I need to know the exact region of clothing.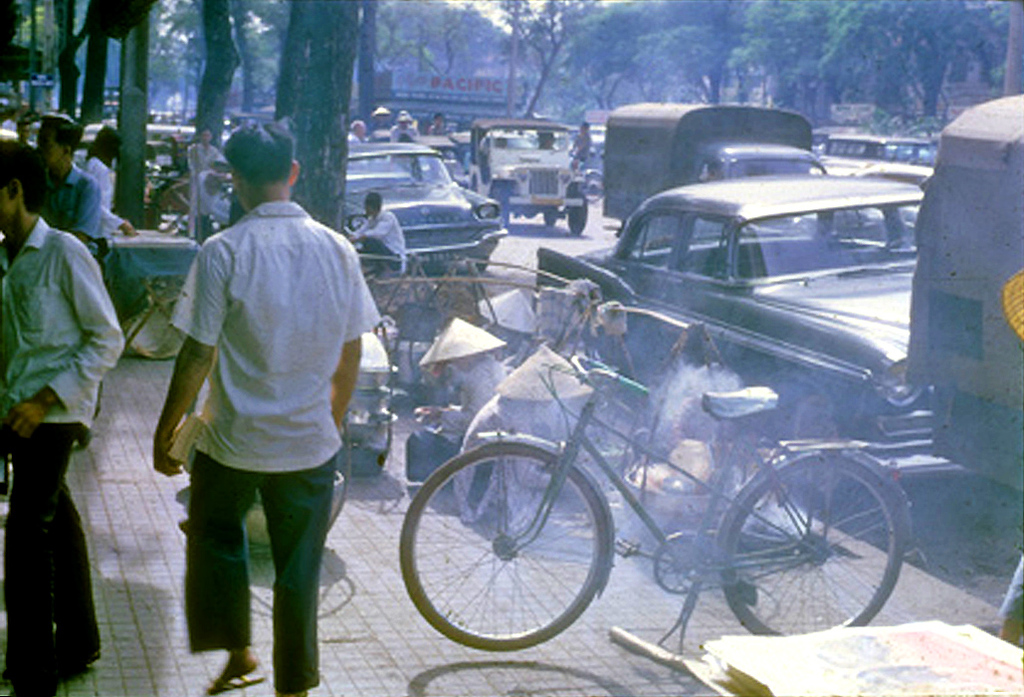
Region: [79, 154, 115, 218].
